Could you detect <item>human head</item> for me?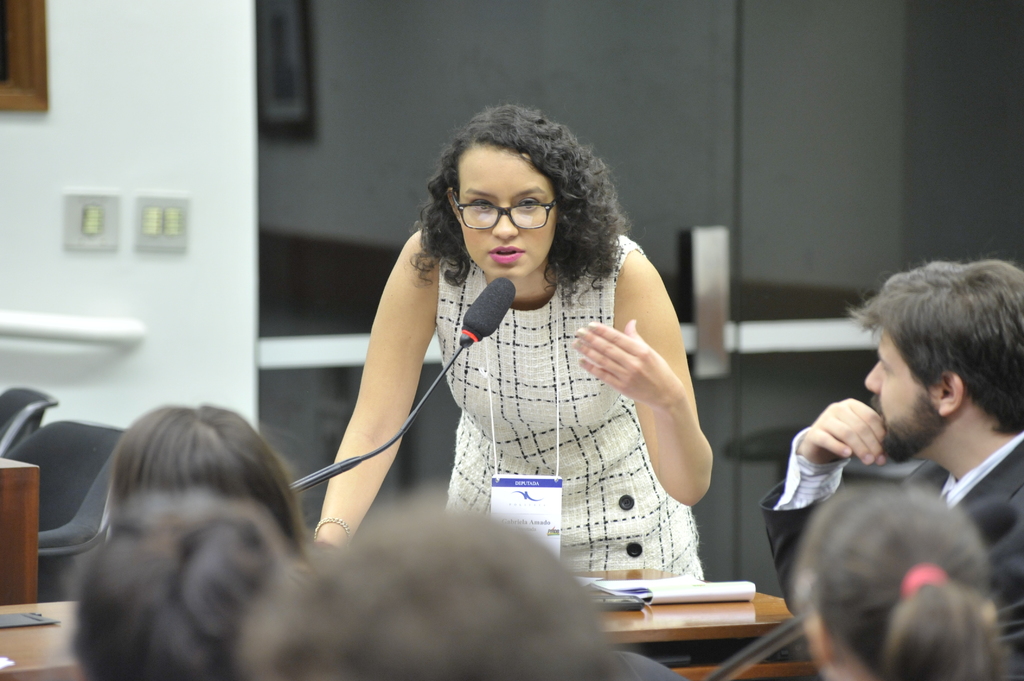
Detection result: <region>74, 493, 292, 680</region>.
